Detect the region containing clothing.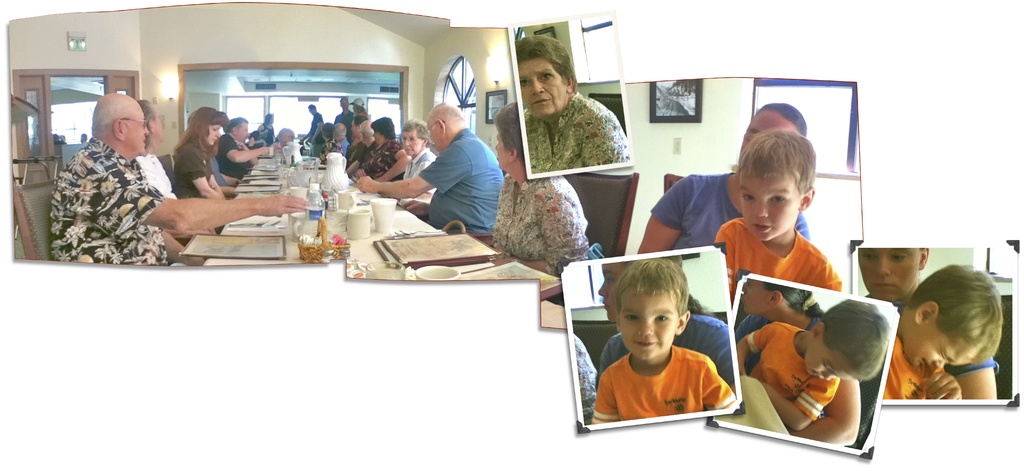
(left=516, top=91, right=626, bottom=171).
